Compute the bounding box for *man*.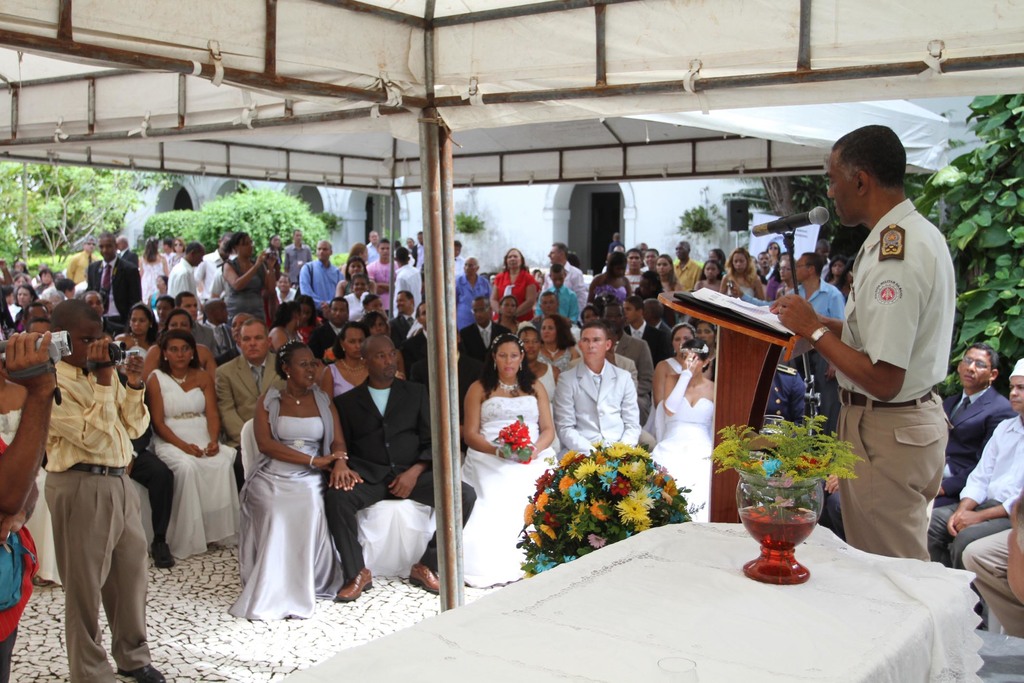
bbox=[416, 230, 426, 268].
